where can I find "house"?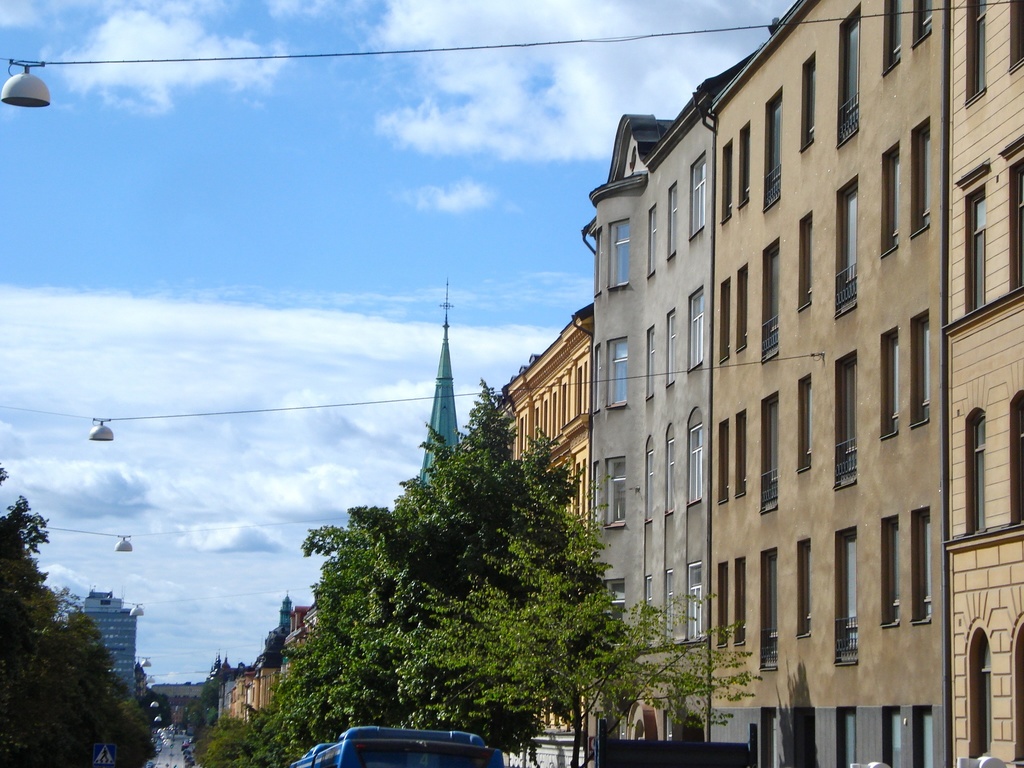
You can find it at crop(488, 335, 599, 535).
